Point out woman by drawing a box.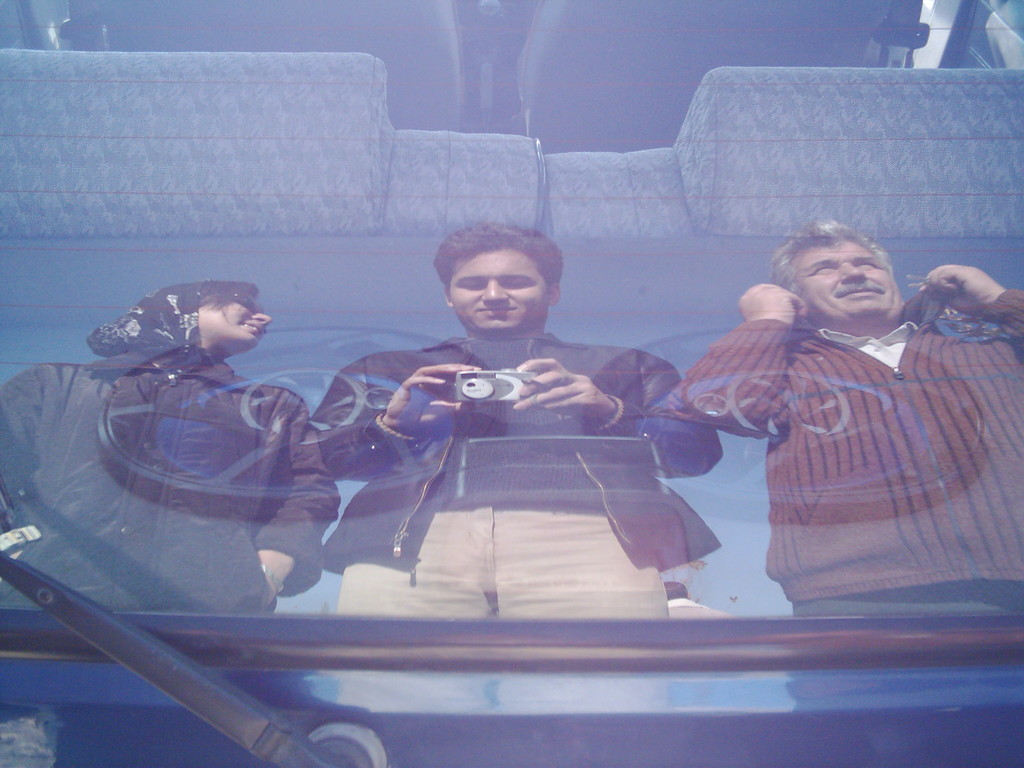
<box>343,216,702,607</box>.
